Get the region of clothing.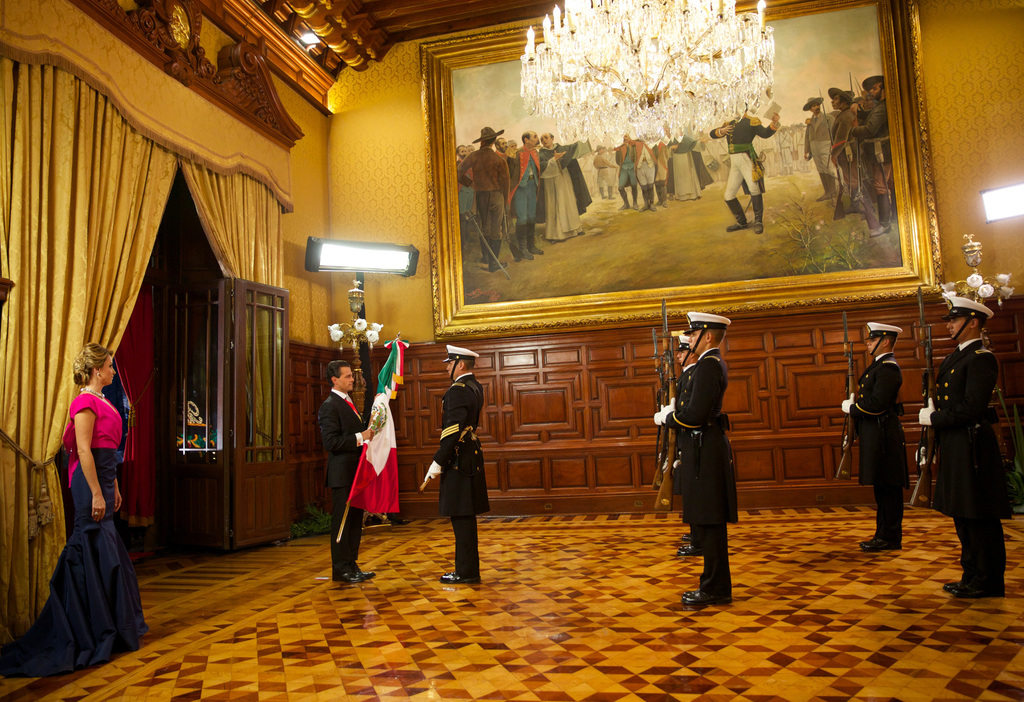
rect(338, 368, 372, 586).
